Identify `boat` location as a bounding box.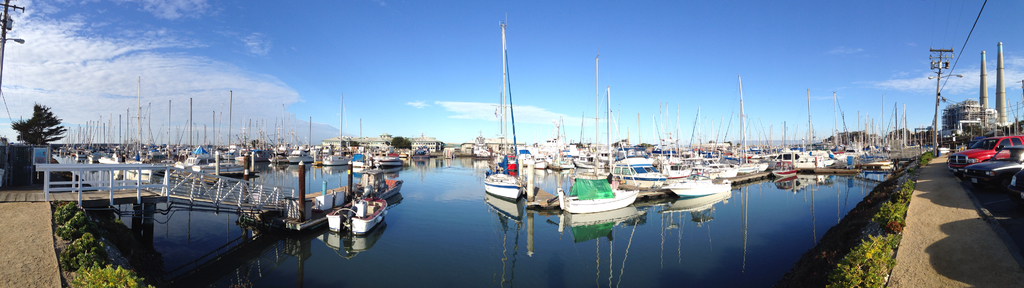
552 164 650 222.
